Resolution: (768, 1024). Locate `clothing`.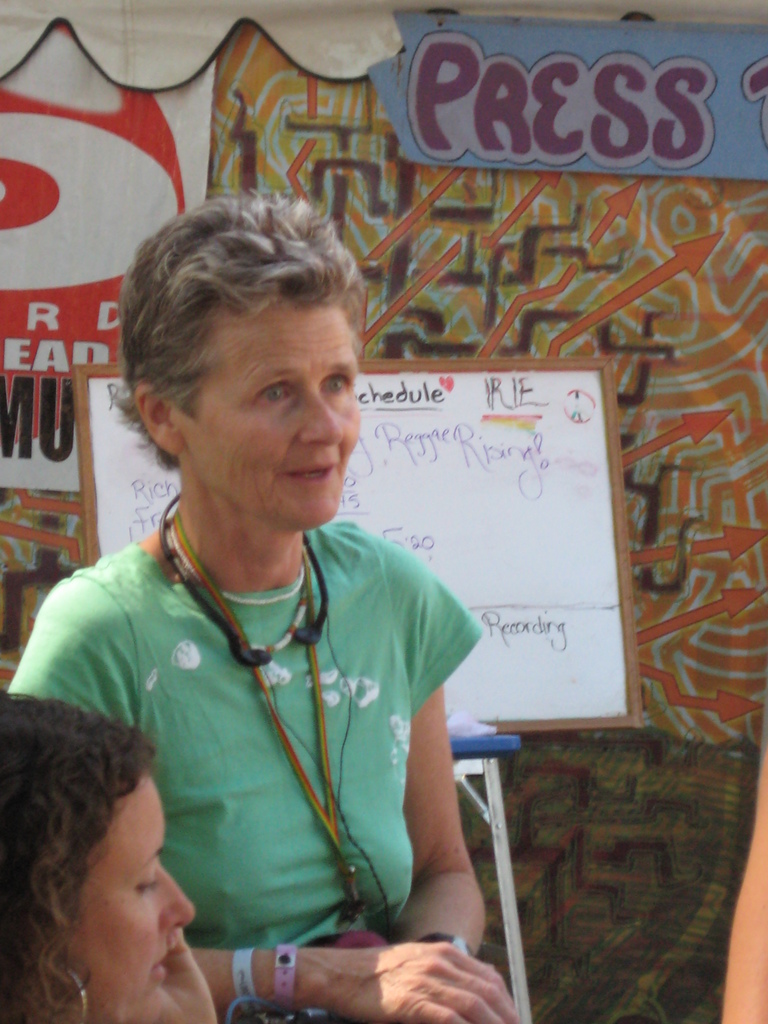
(x1=30, y1=470, x2=494, y2=985).
